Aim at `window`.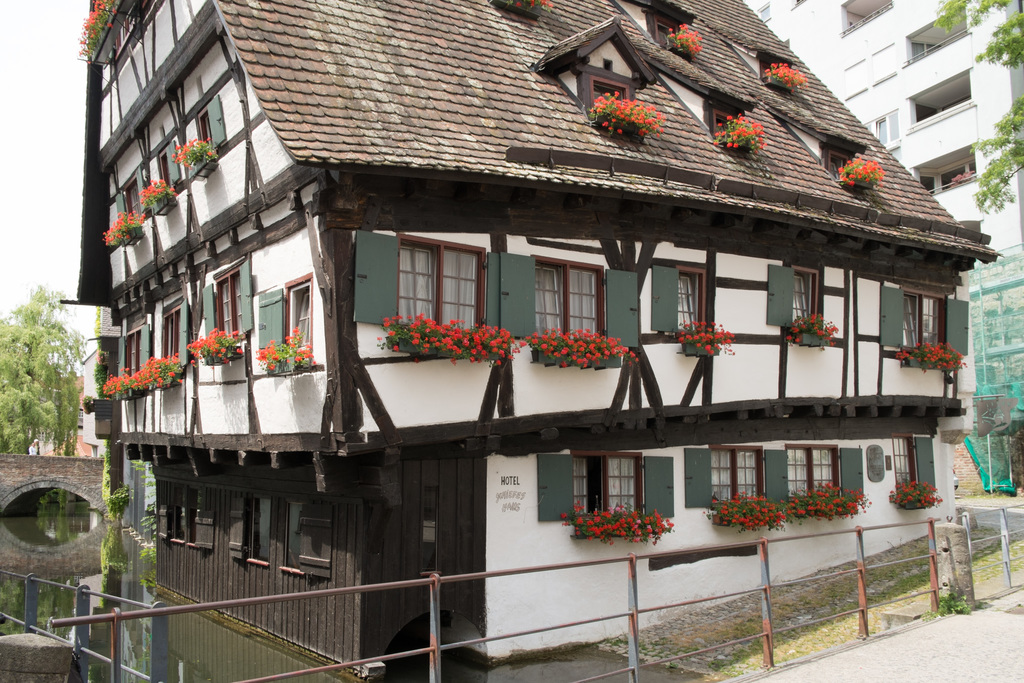
Aimed at crop(876, 110, 900, 147).
